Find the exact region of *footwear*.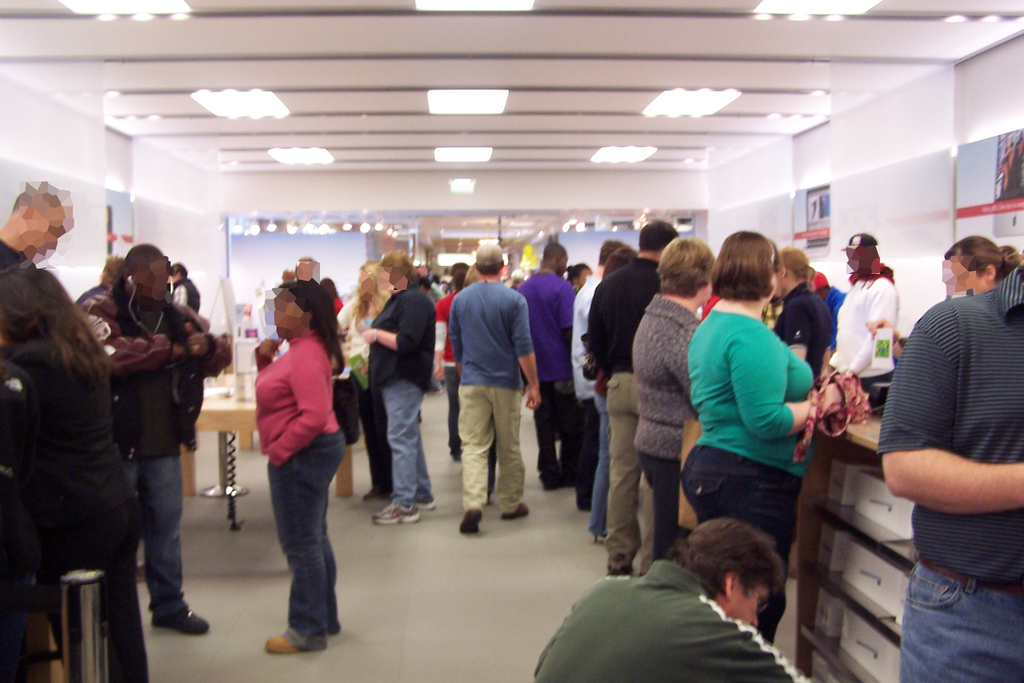
Exact region: rect(364, 486, 390, 502).
